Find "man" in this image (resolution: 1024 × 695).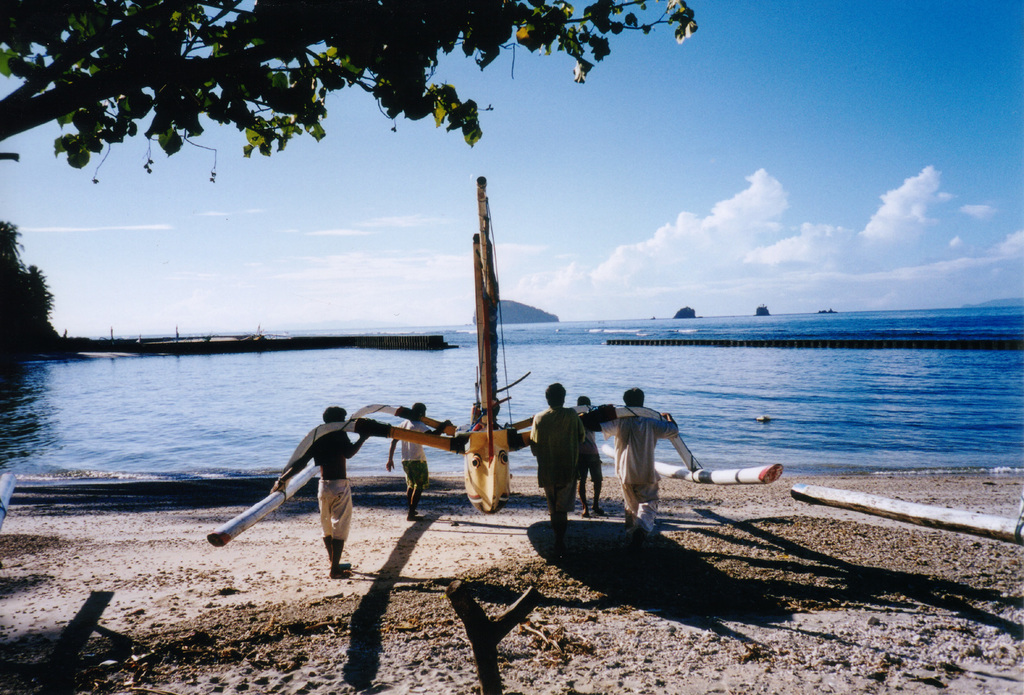
detection(270, 403, 370, 578).
